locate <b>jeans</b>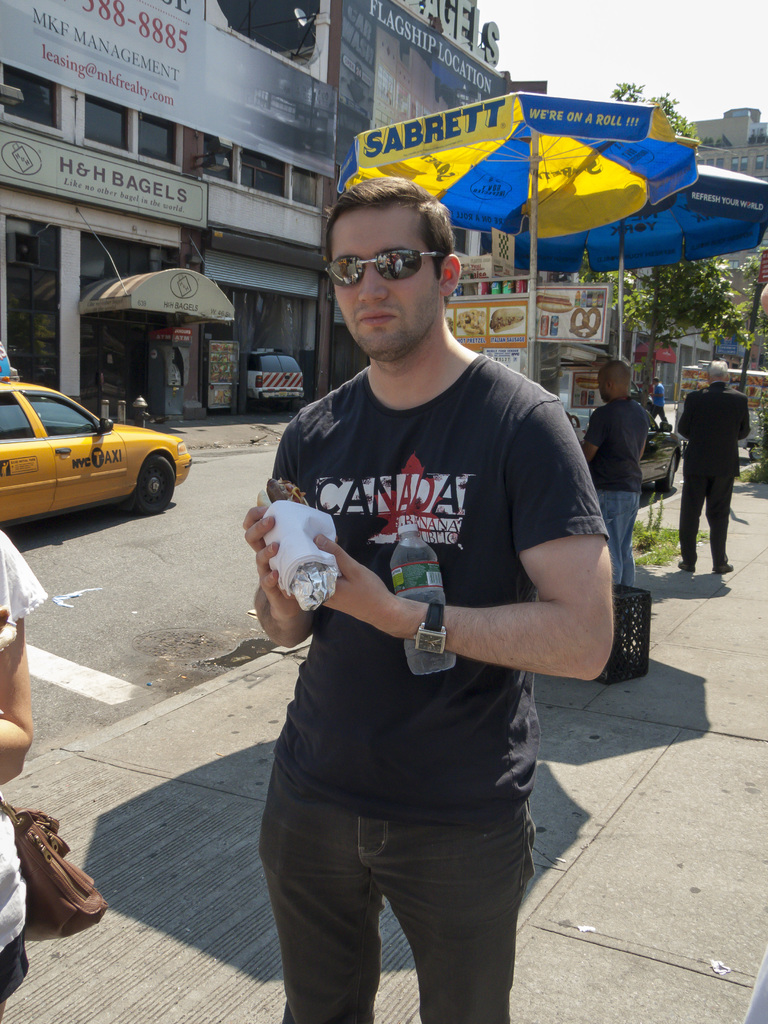
bbox=[593, 484, 643, 591]
